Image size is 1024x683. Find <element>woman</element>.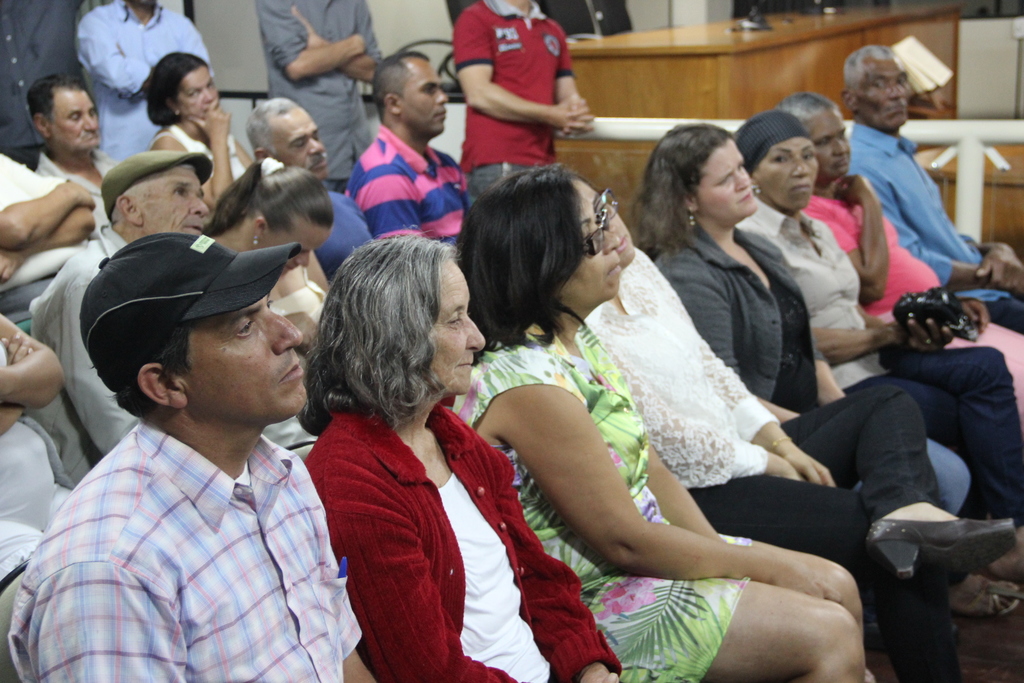
locate(287, 233, 641, 682).
